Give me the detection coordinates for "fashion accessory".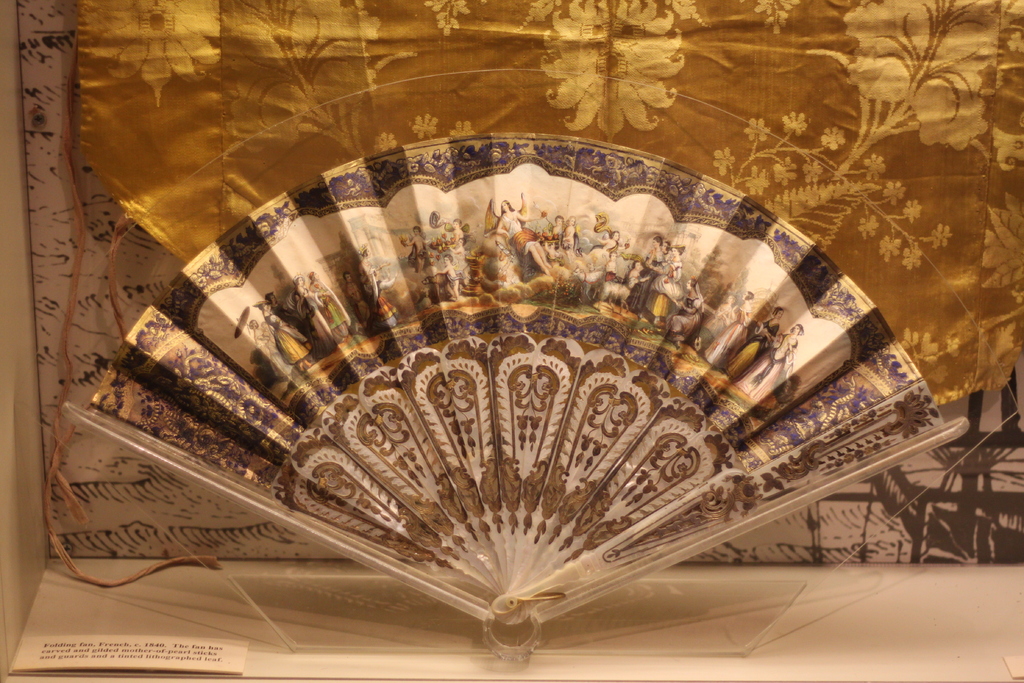
locate(253, 300, 271, 307).
